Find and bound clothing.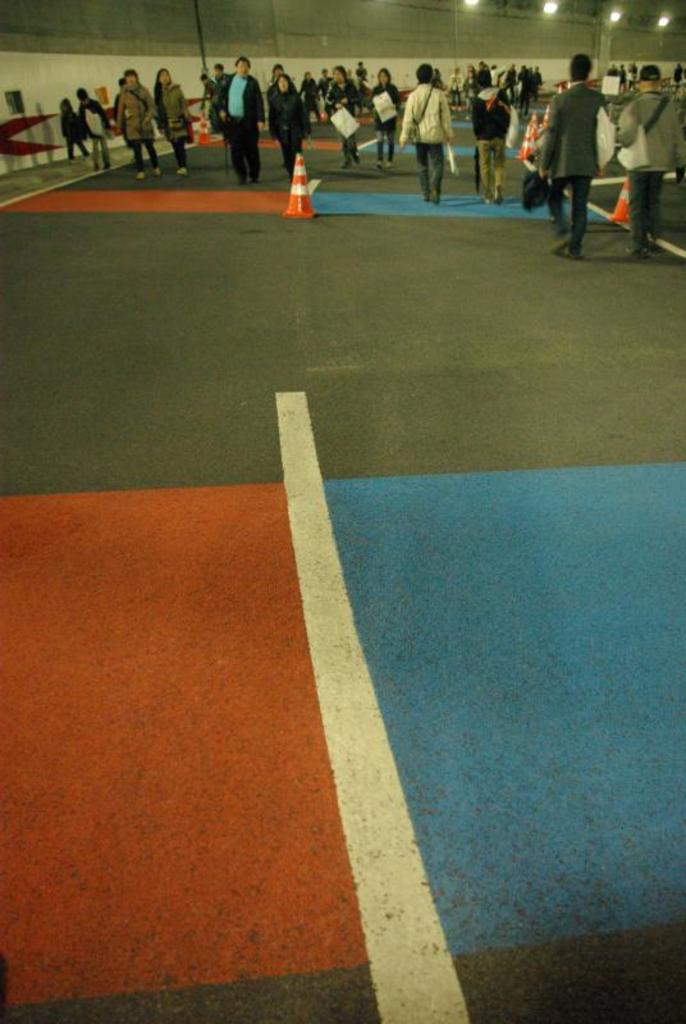
Bound: 320/74/334/104.
